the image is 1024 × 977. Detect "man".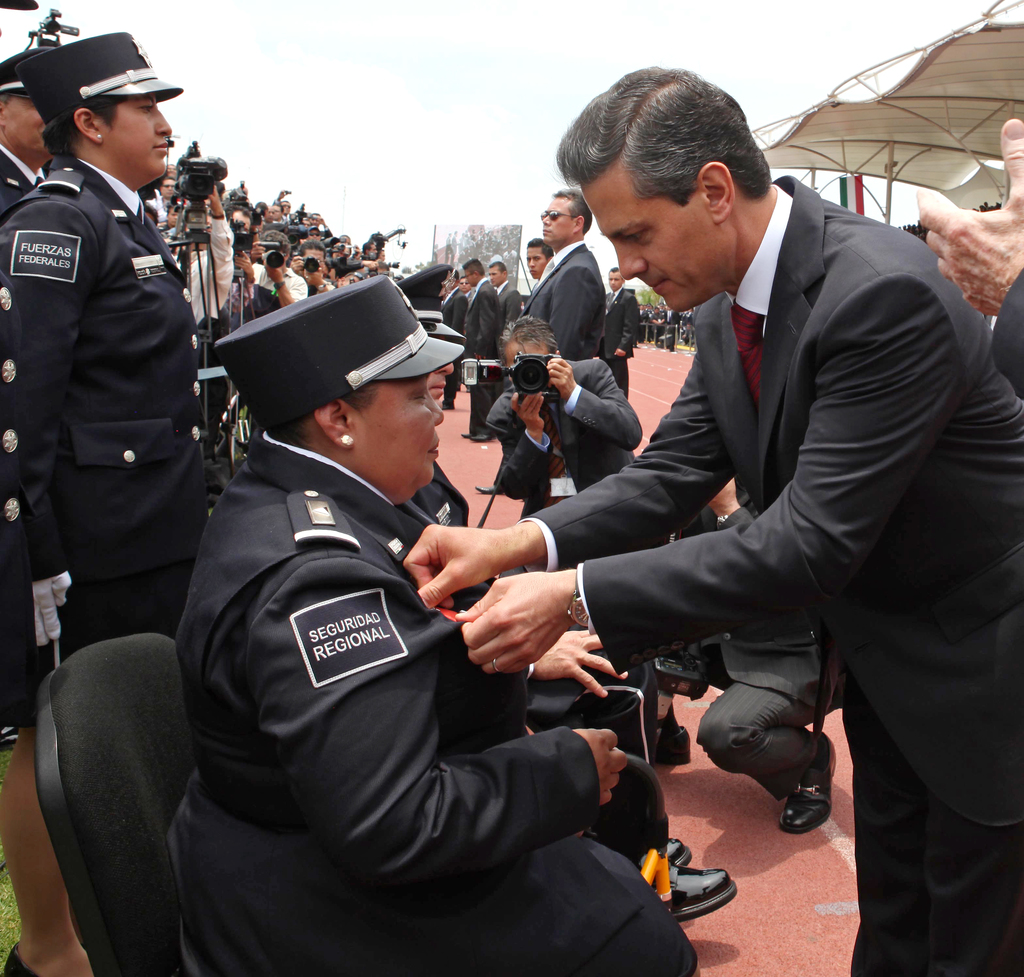
Detection: 0, 45, 59, 215.
